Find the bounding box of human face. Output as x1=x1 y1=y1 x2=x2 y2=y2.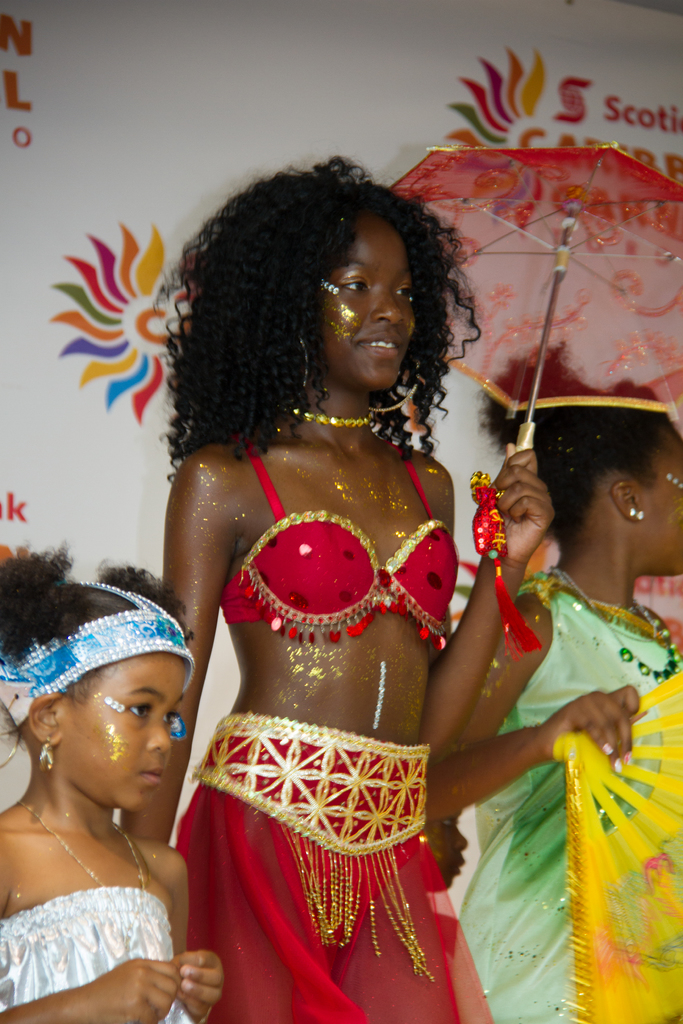
x1=70 y1=641 x2=186 y2=820.
